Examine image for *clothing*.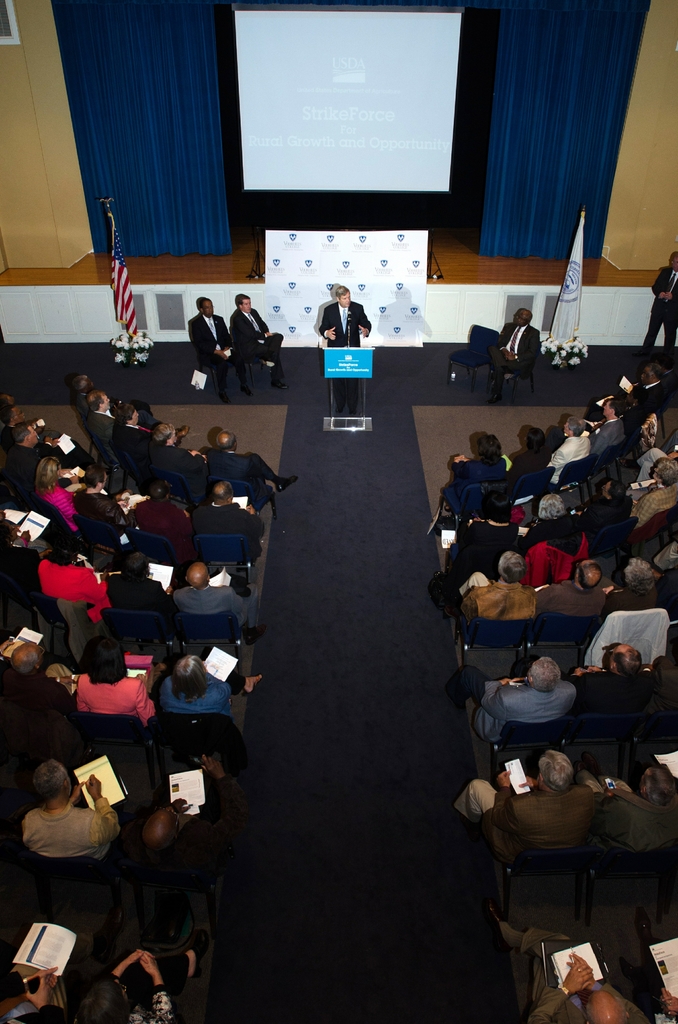
Examination result: pyautogui.locateOnScreen(559, 670, 654, 716).
